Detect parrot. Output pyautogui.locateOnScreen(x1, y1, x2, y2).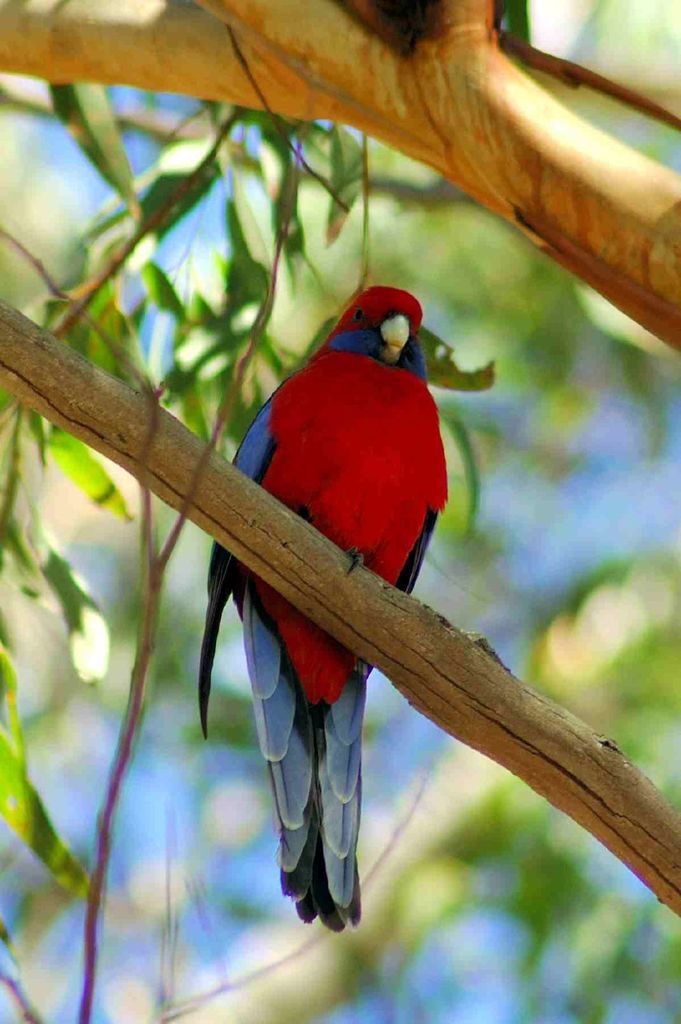
pyautogui.locateOnScreen(171, 273, 454, 930).
